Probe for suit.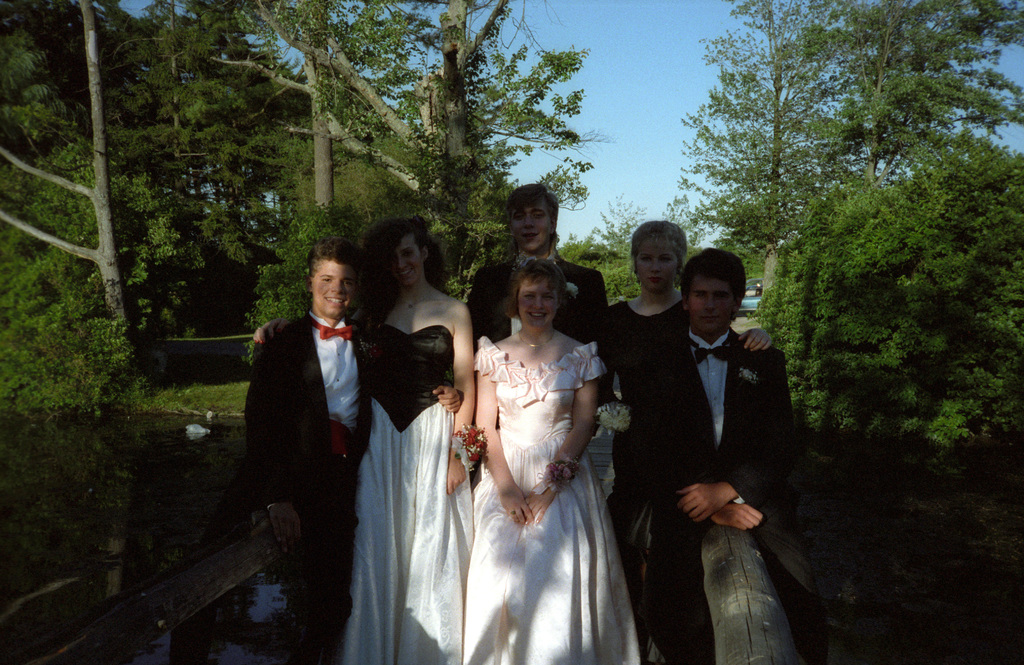
Probe result: x1=617 y1=323 x2=794 y2=523.
